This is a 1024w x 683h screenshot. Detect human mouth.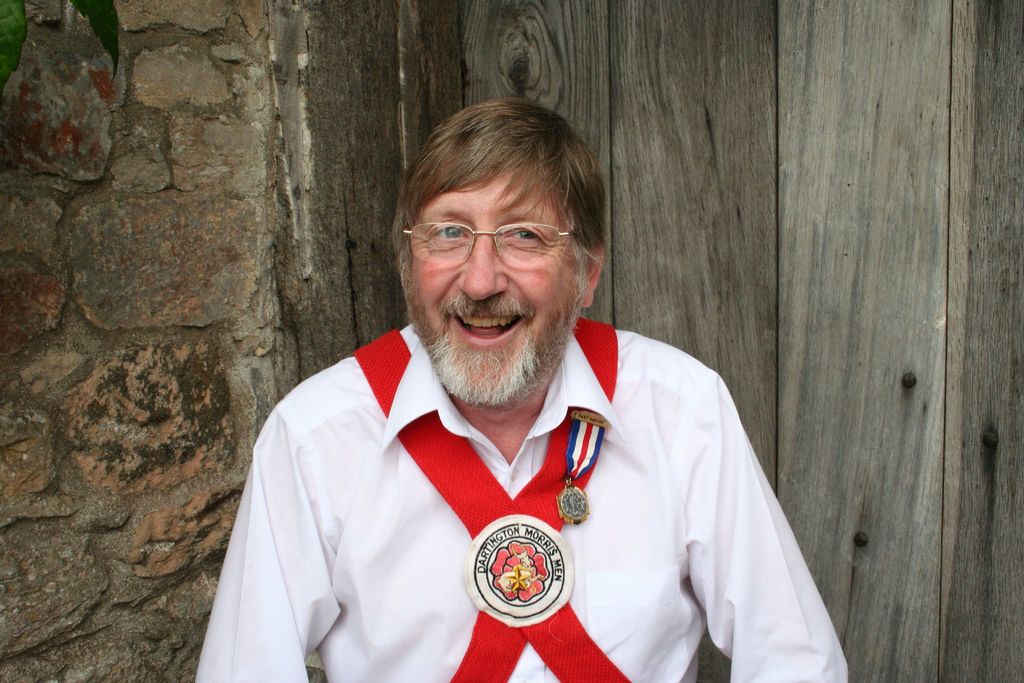
[x1=449, y1=314, x2=527, y2=344].
